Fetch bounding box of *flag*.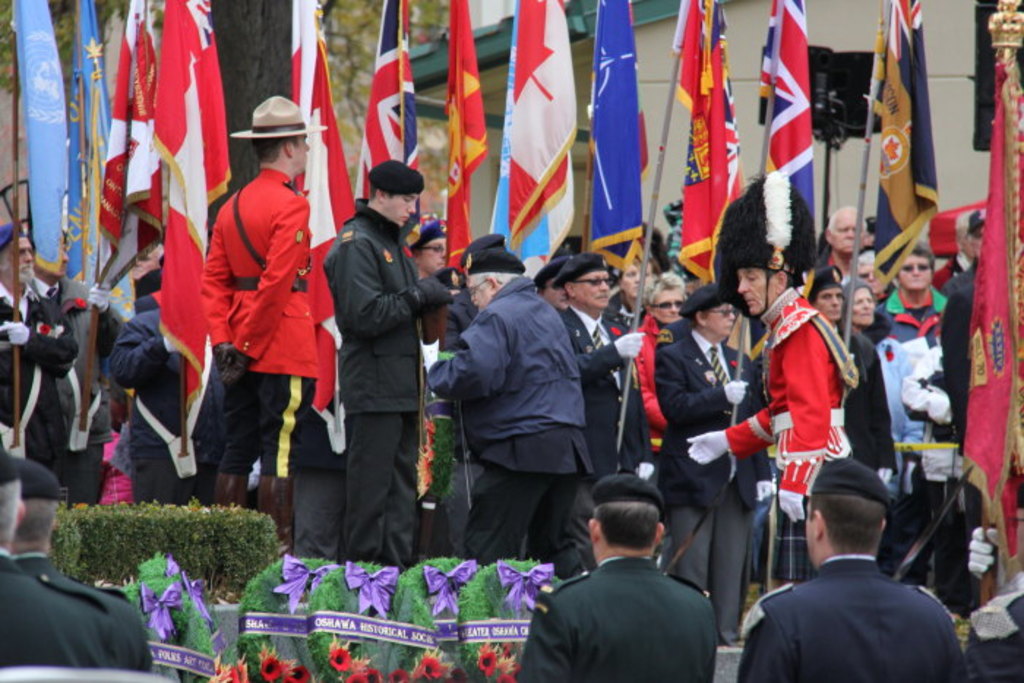
Bbox: BBox(70, 0, 114, 285).
